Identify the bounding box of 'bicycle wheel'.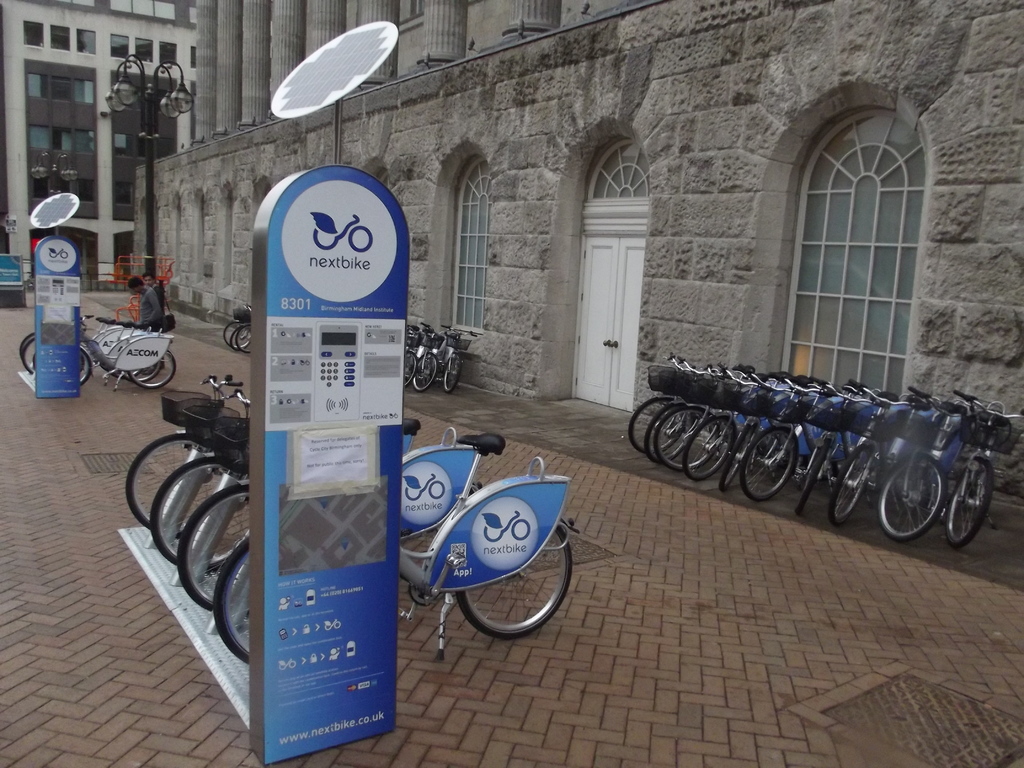
bbox=[107, 364, 140, 380].
